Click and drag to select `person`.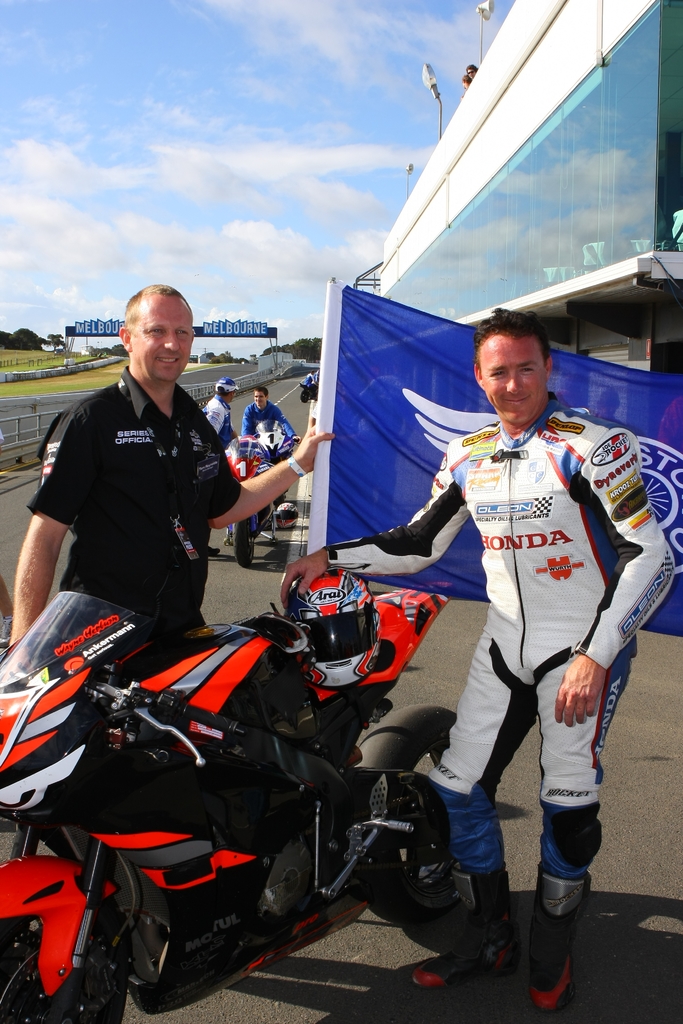
Selection: bbox=(11, 276, 344, 647).
